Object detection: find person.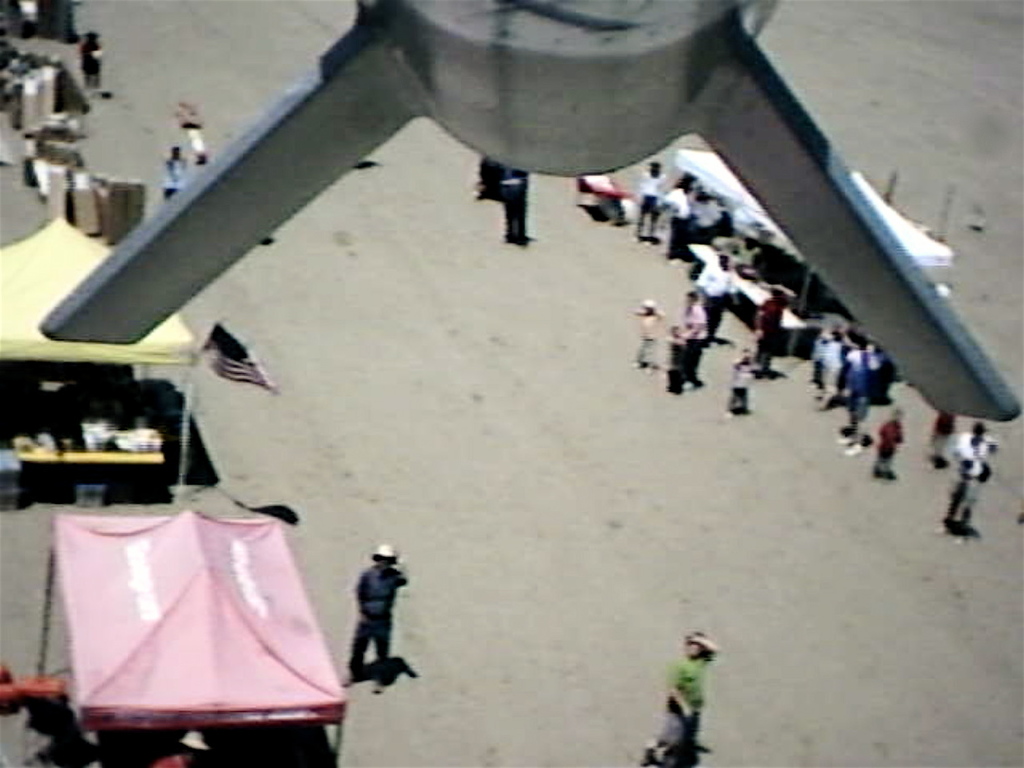
Rect(945, 423, 999, 533).
